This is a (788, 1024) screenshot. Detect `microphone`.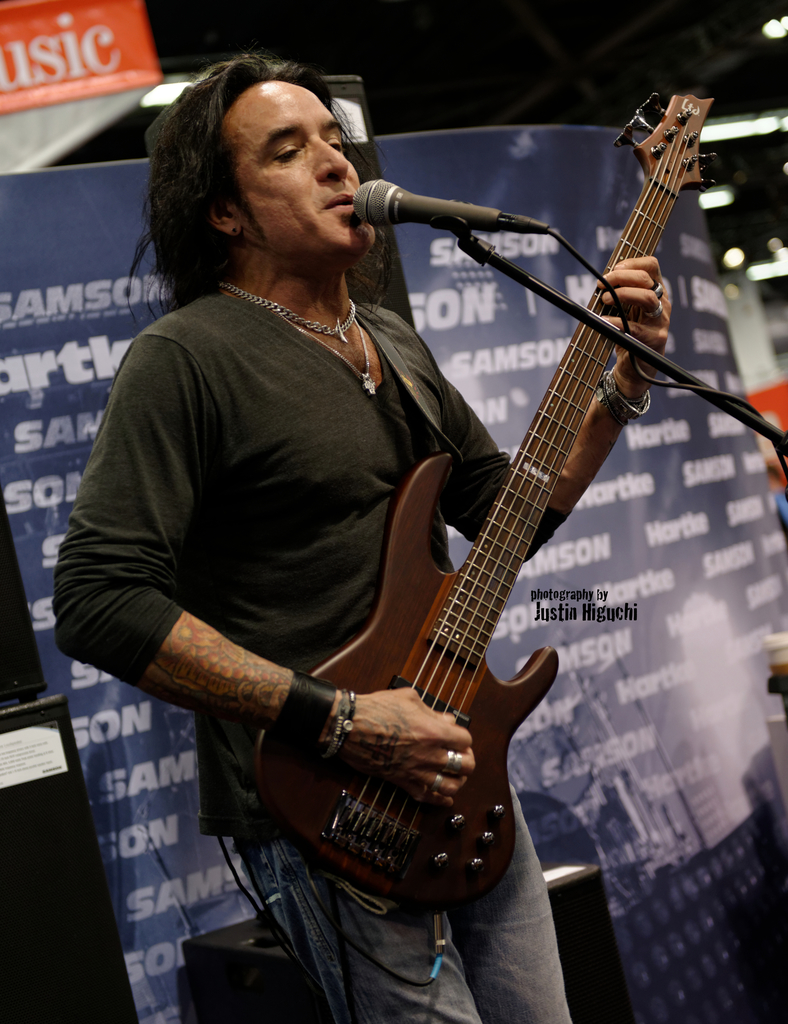
[x1=344, y1=170, x2=554, y2=240].
